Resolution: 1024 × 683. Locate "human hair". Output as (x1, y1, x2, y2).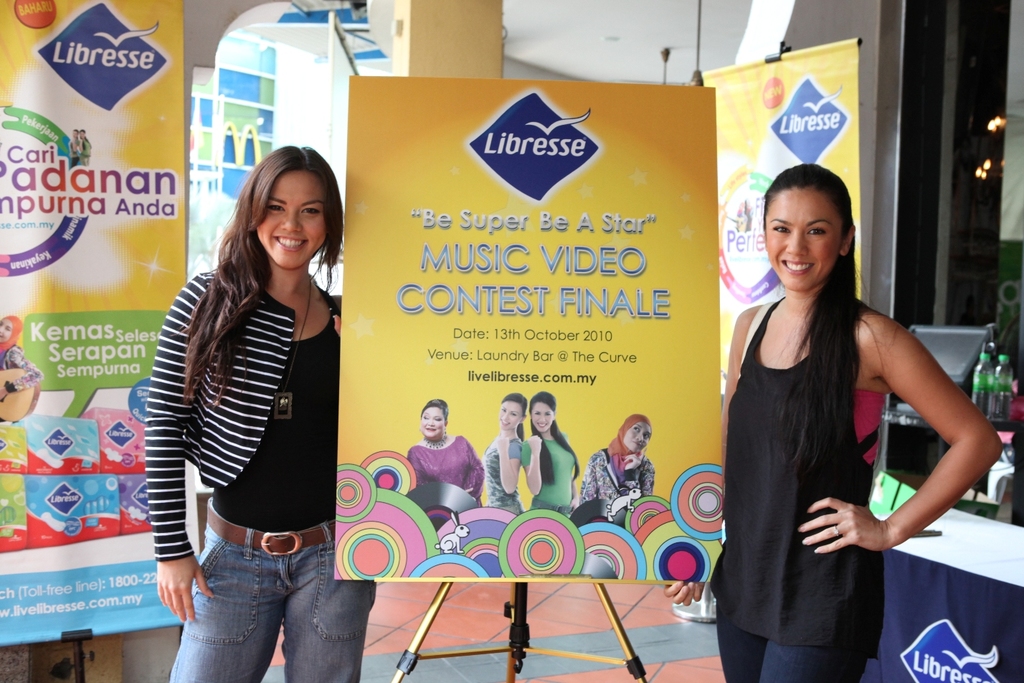
(762, 162, 904, 476).
